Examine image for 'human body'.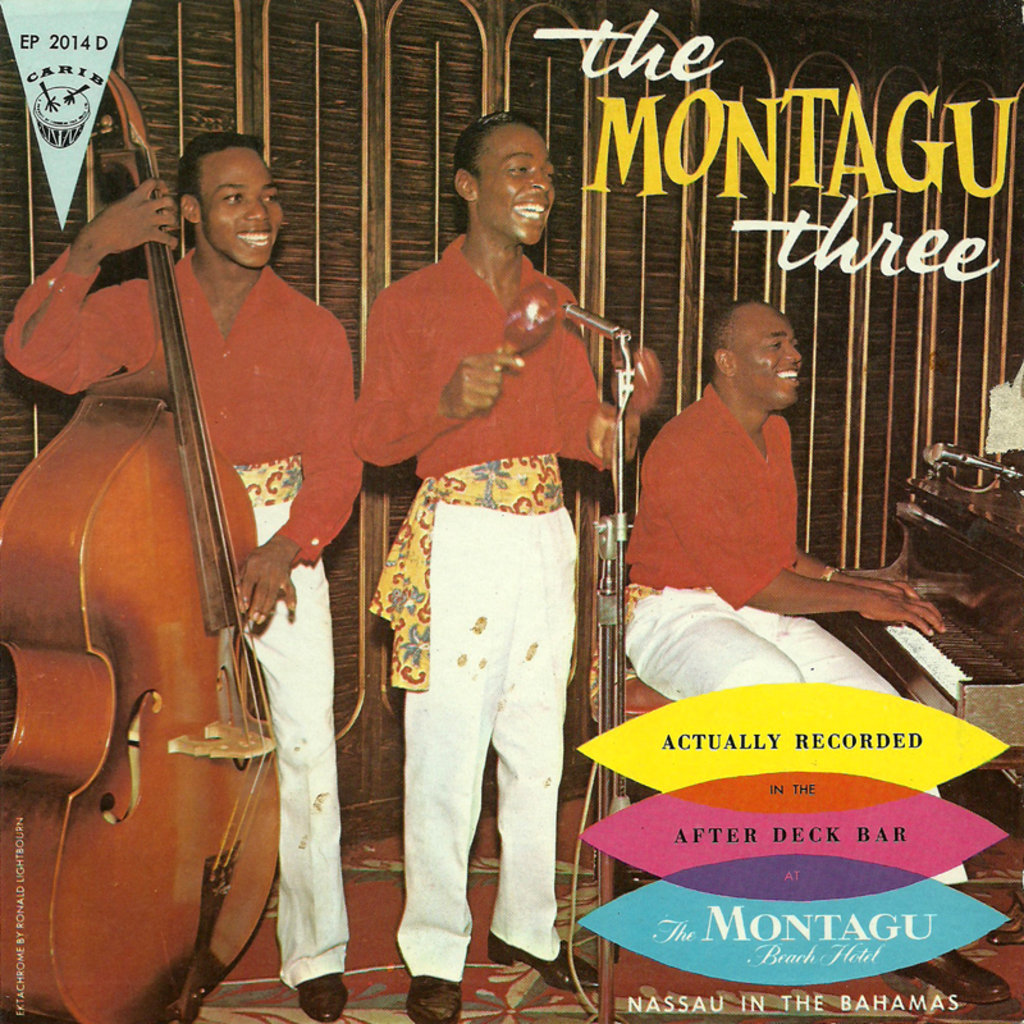
Examination result: [344,232,663,1023].
